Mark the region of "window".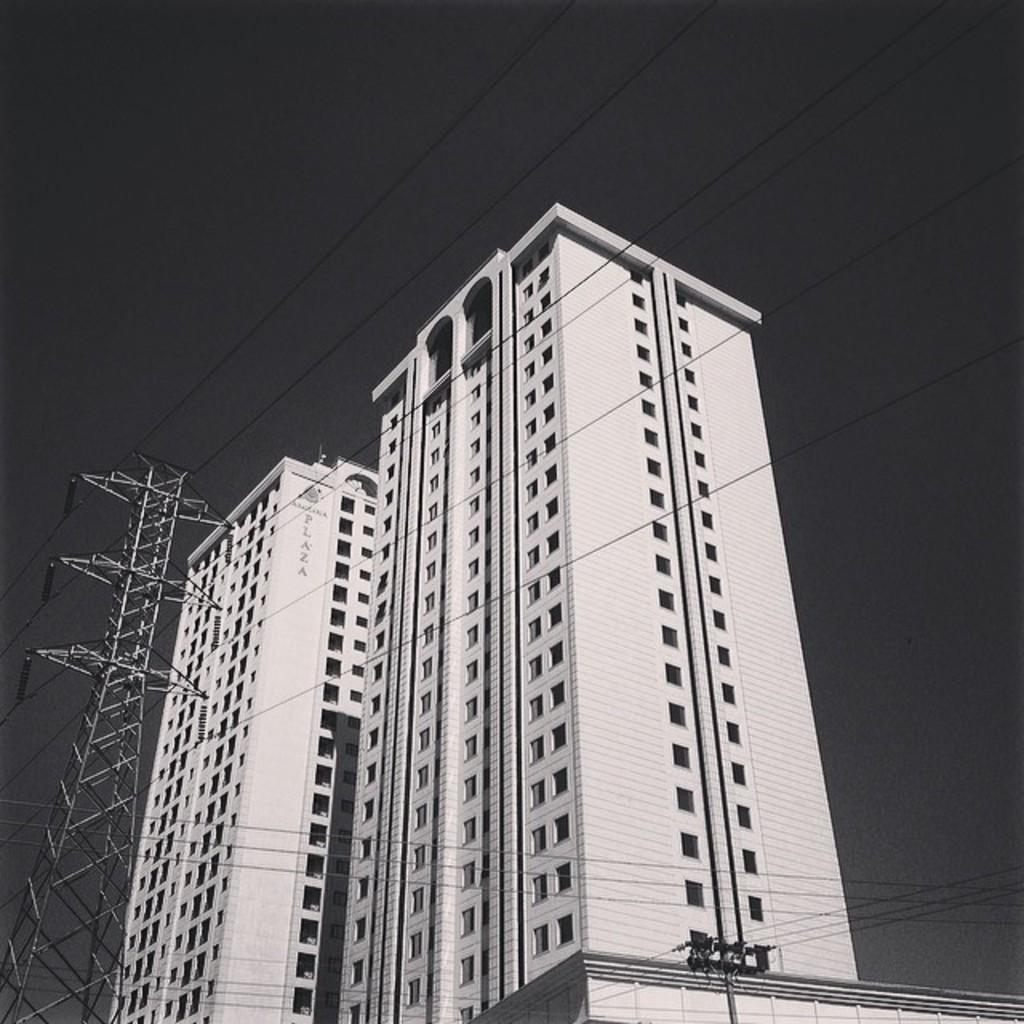
Region: bbox=(430, 419, 437, 438).
